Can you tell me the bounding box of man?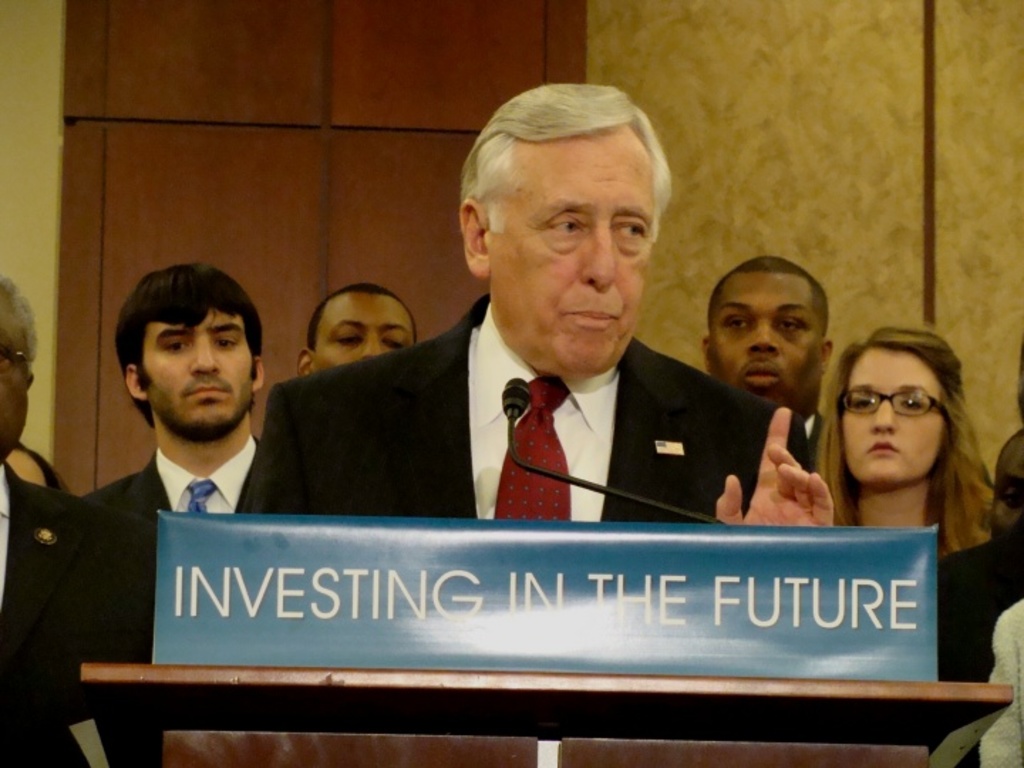
{"x1": 74, "y1": 259, "x2": 266, "y2": 549}.
